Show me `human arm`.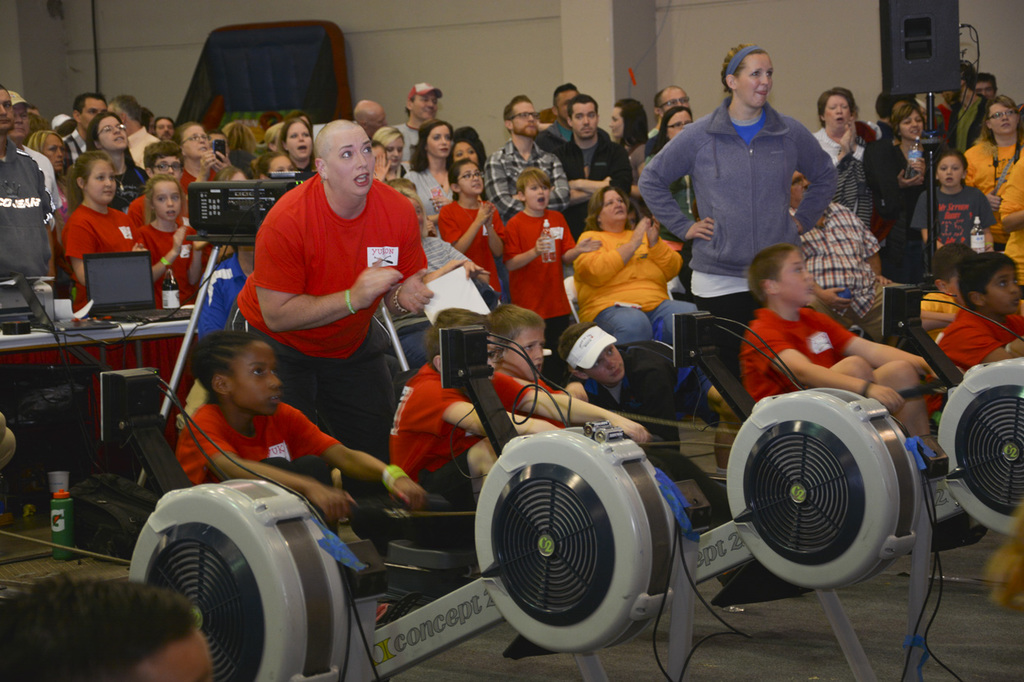
`human arm` is here: crop(61, 217, 101, 280).
